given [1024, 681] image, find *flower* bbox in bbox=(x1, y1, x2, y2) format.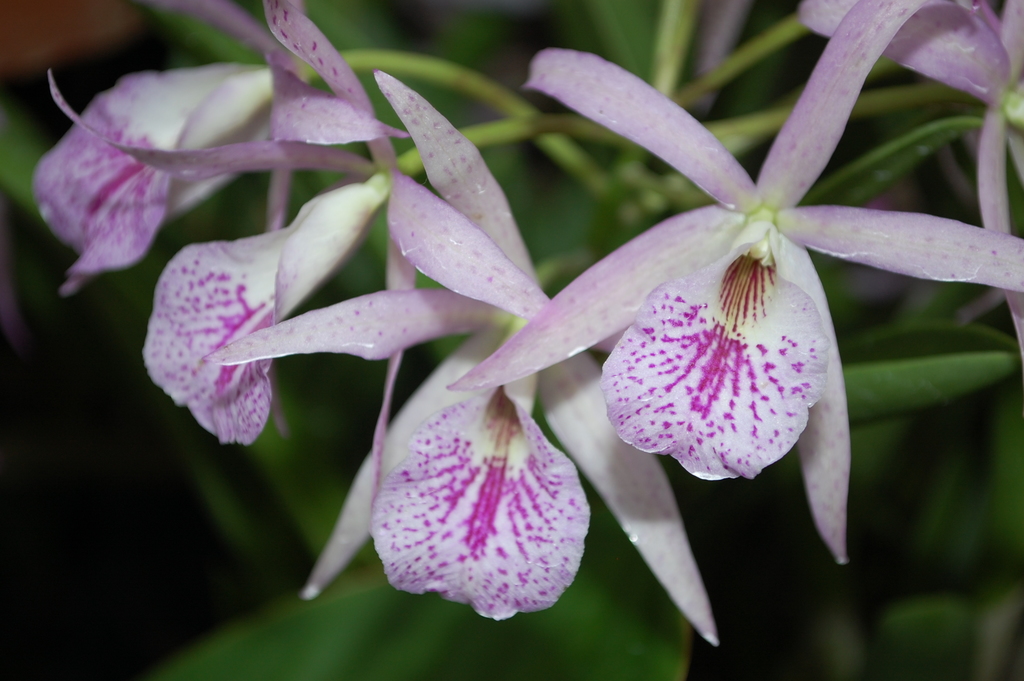
bbox=(769, 11, 1023, 364).
